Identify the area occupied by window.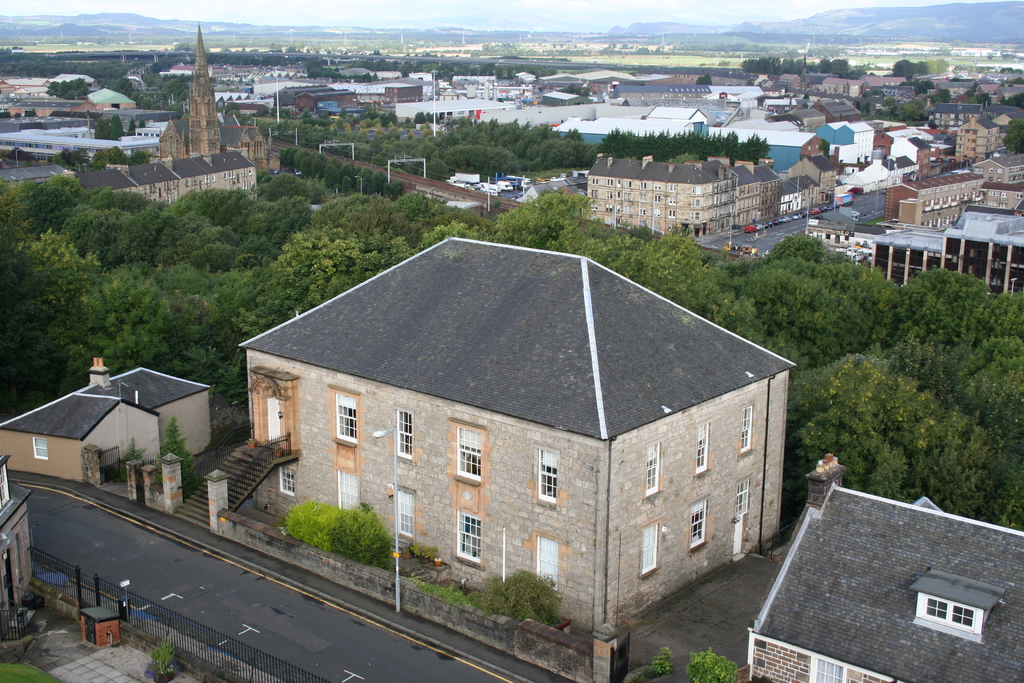
Area: [534, 533, 561, 587].
